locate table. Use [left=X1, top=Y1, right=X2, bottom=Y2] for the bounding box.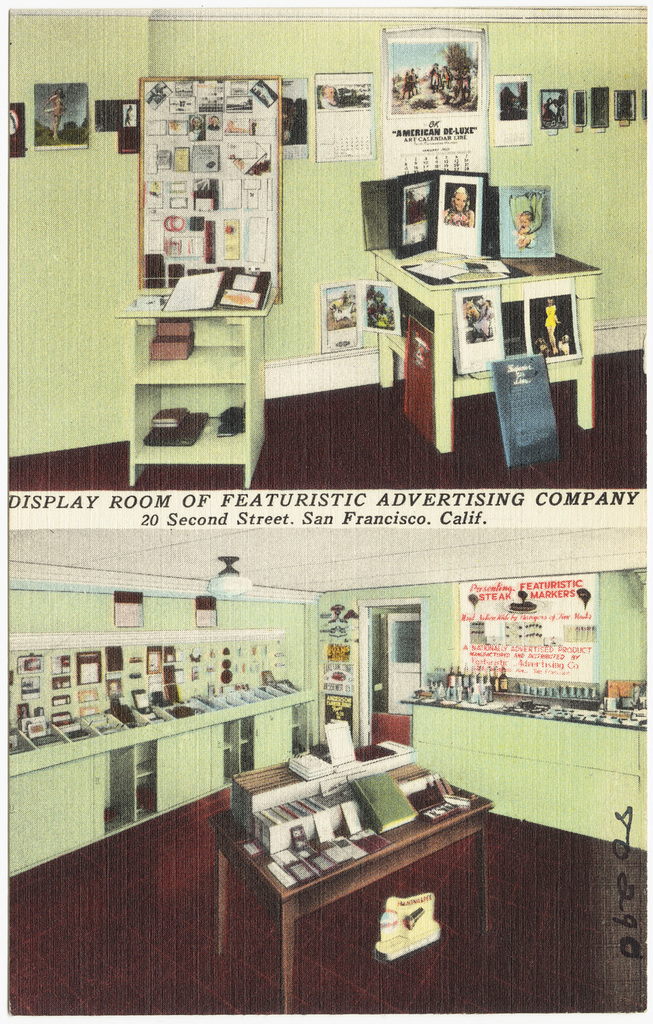
[left=205, top=782, right=498, bottom=1023].
